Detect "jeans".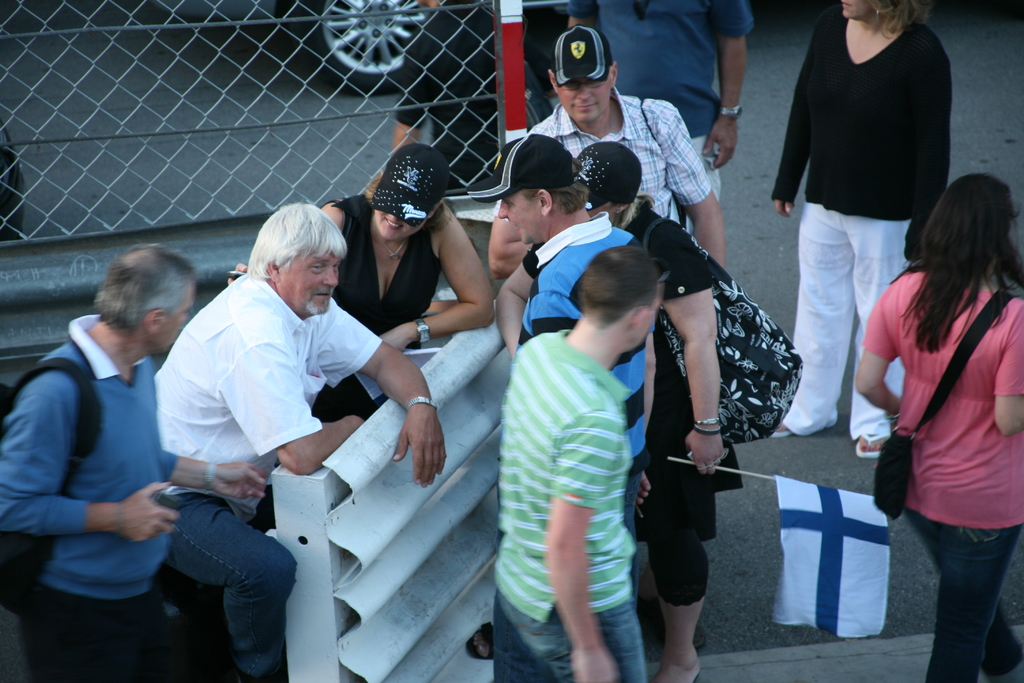
Detected at crop(918, 508, 1018, 678).
